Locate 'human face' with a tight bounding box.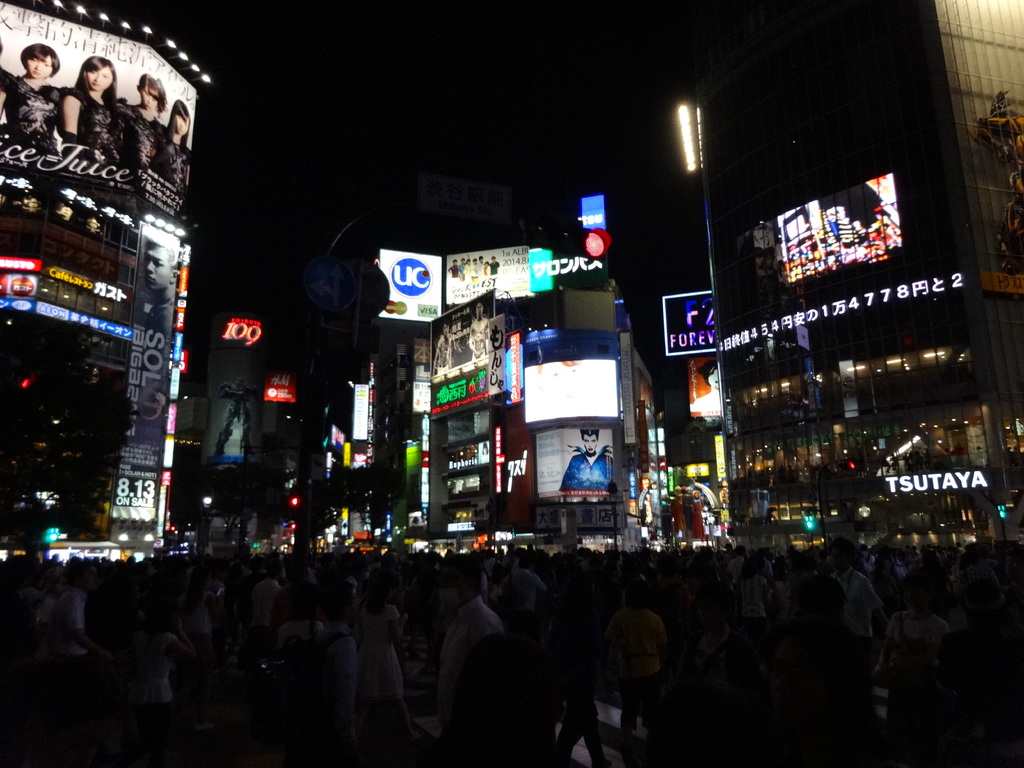
bbox=[144, 91, 157, 109].
